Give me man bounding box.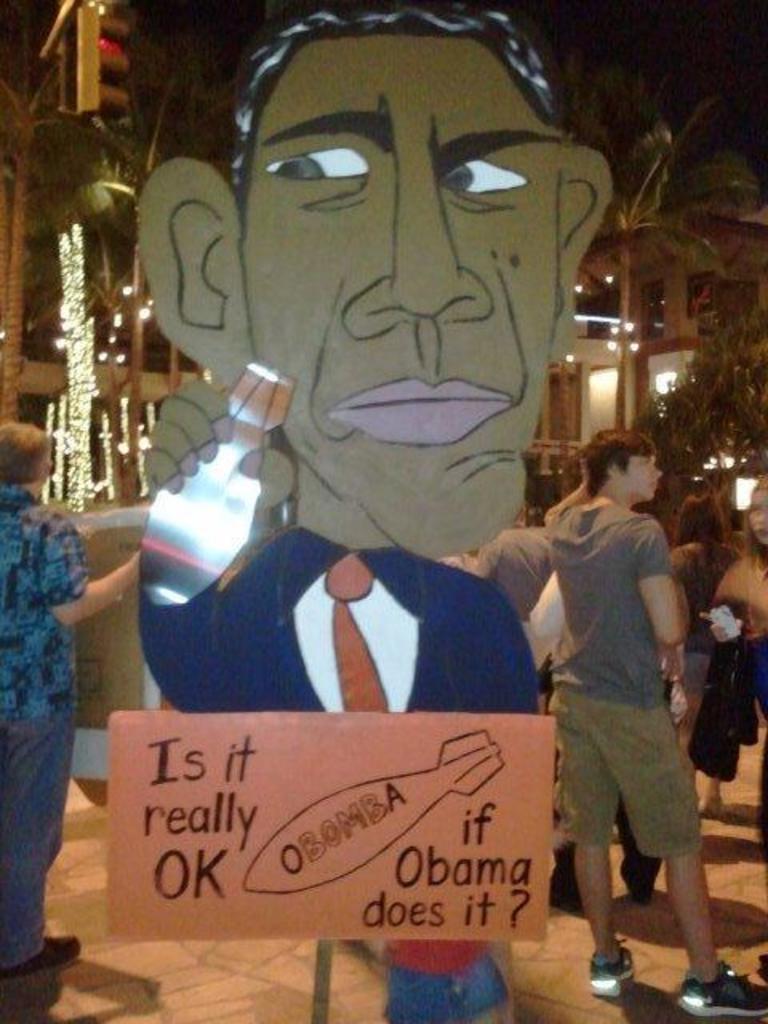
[x1=542, y1=430, x2=766, y2=1022].
